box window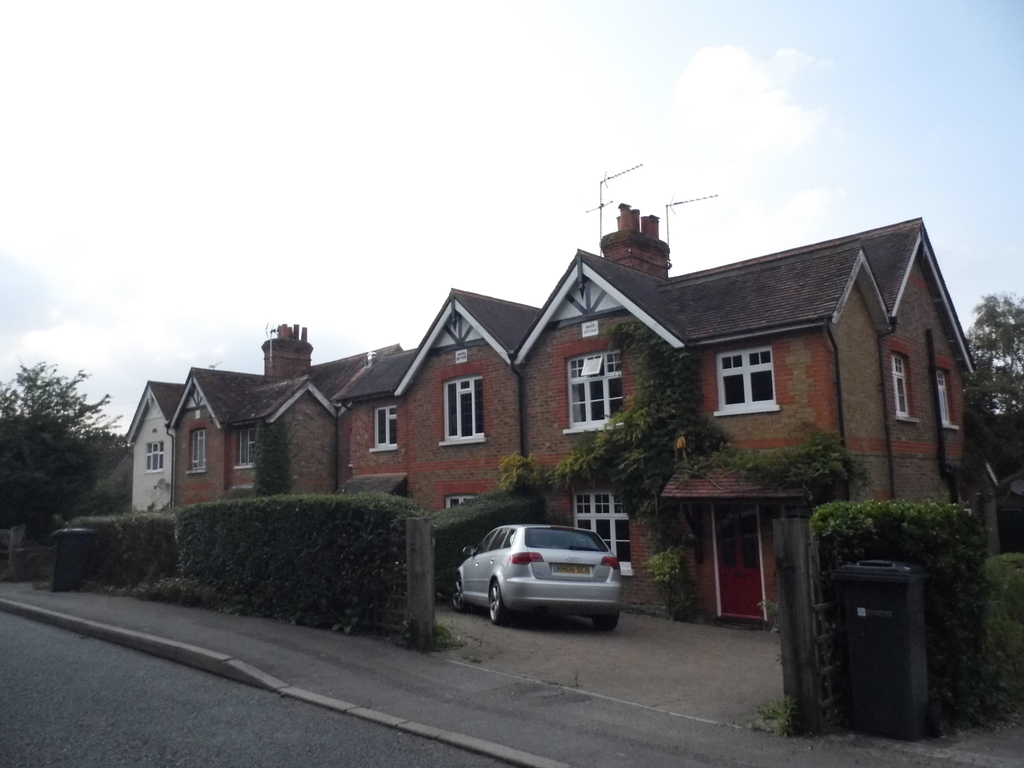
Rect(723, 339, 794, 422)
